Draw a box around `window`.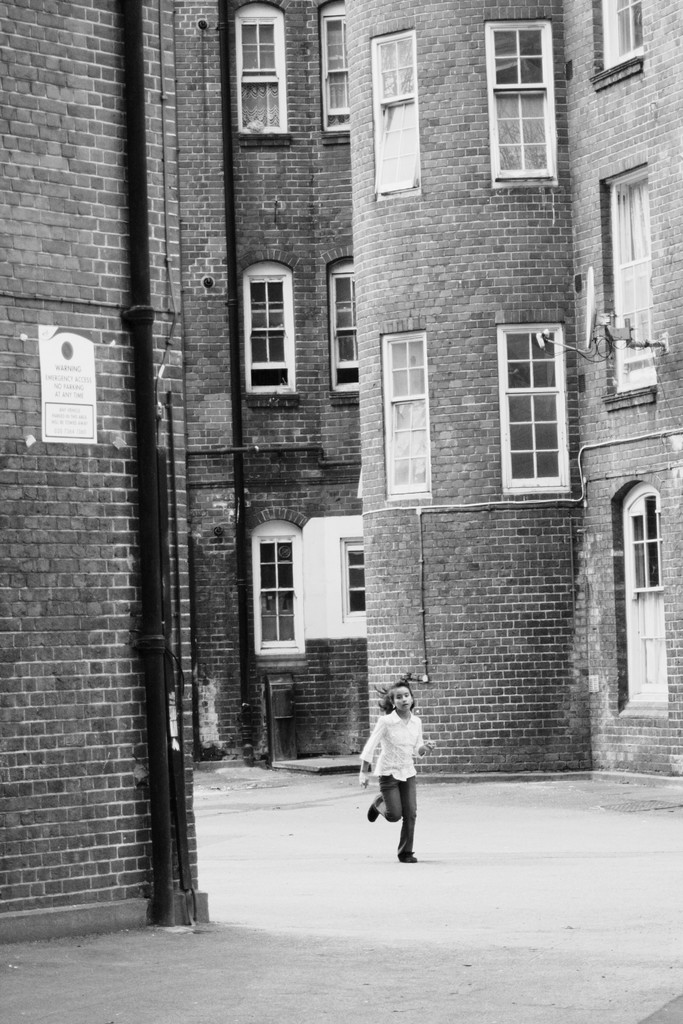
bbox(239, 258, 302, 392).
